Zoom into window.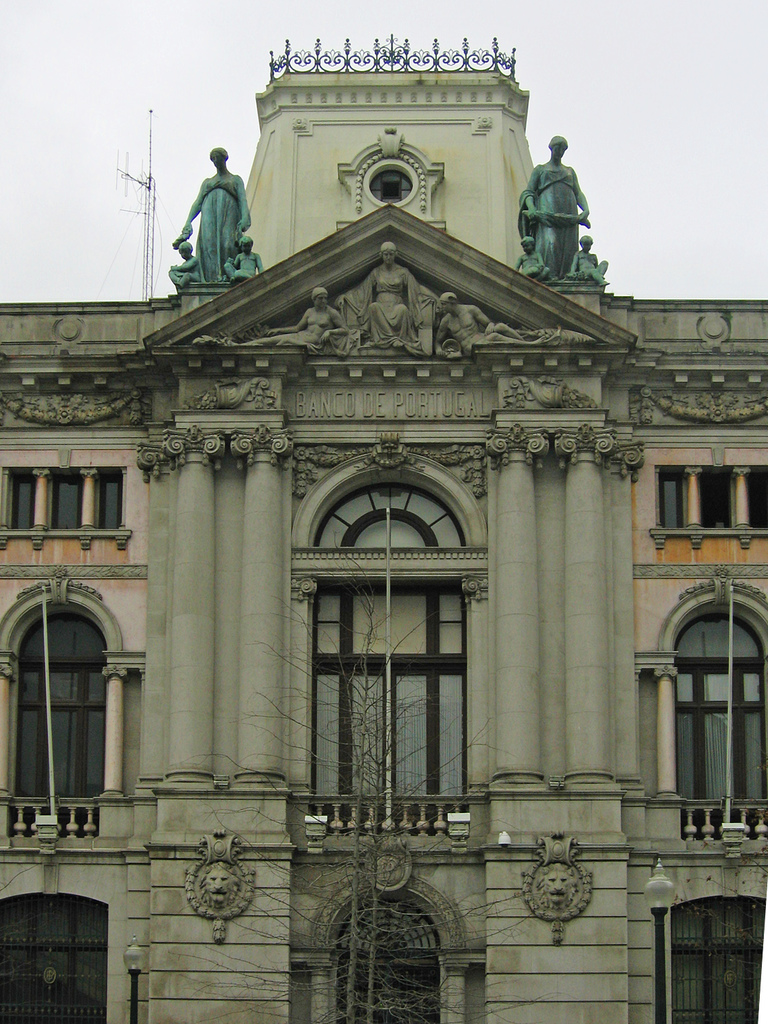
Zoom target: Rect(655, 463, 767, 538).
